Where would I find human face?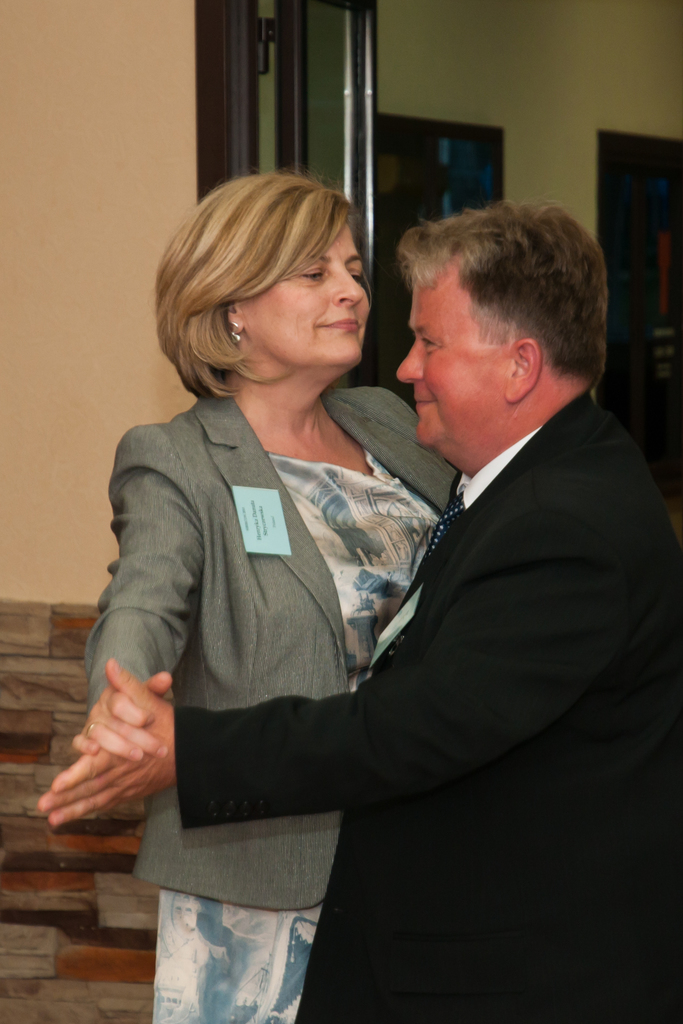
At Rect(235, 219, 377, 368).
